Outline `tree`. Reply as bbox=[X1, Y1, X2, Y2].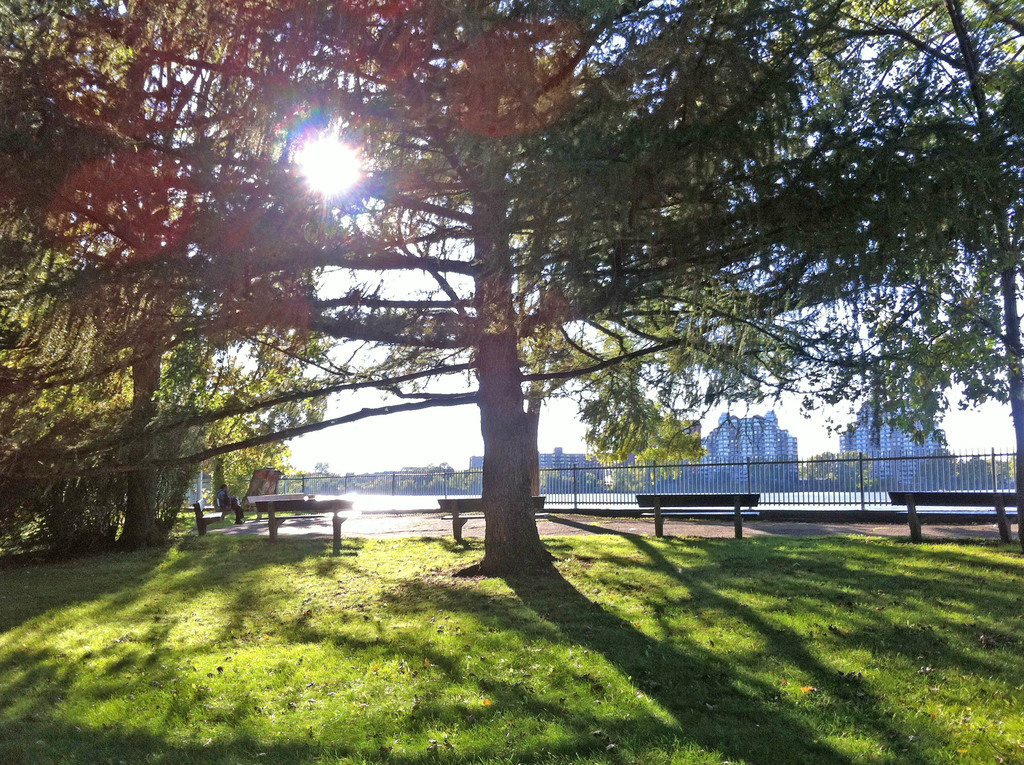
bbox=[0, 0, 1023, 574].
